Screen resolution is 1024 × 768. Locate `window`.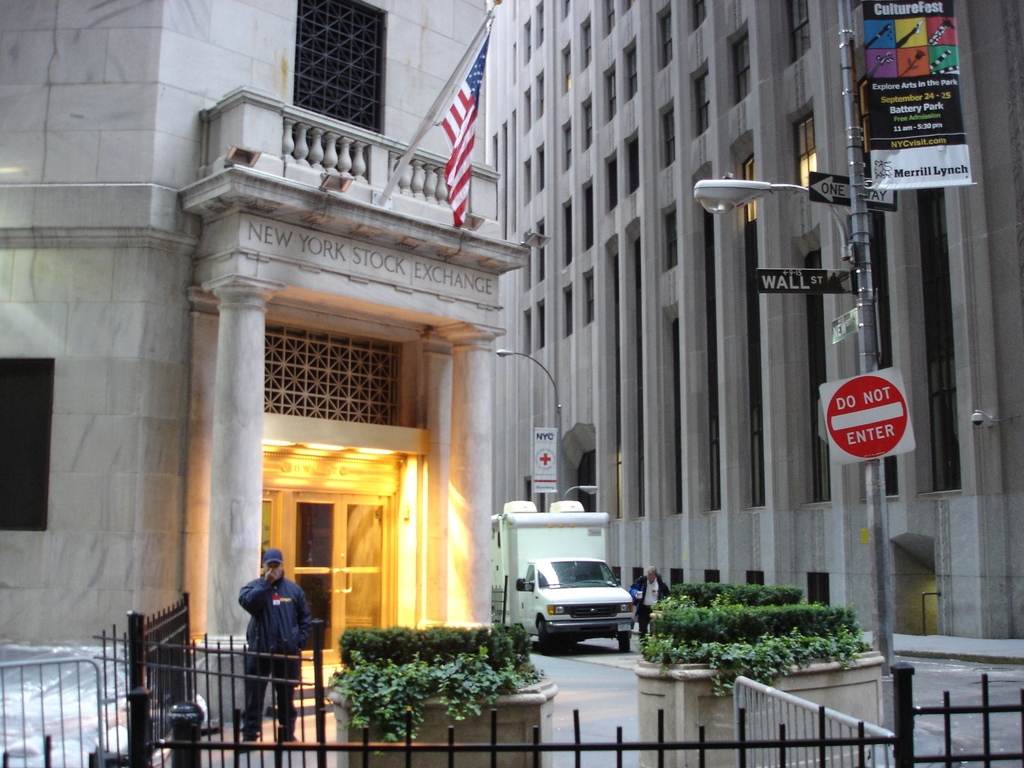
(561,287,576,339).
